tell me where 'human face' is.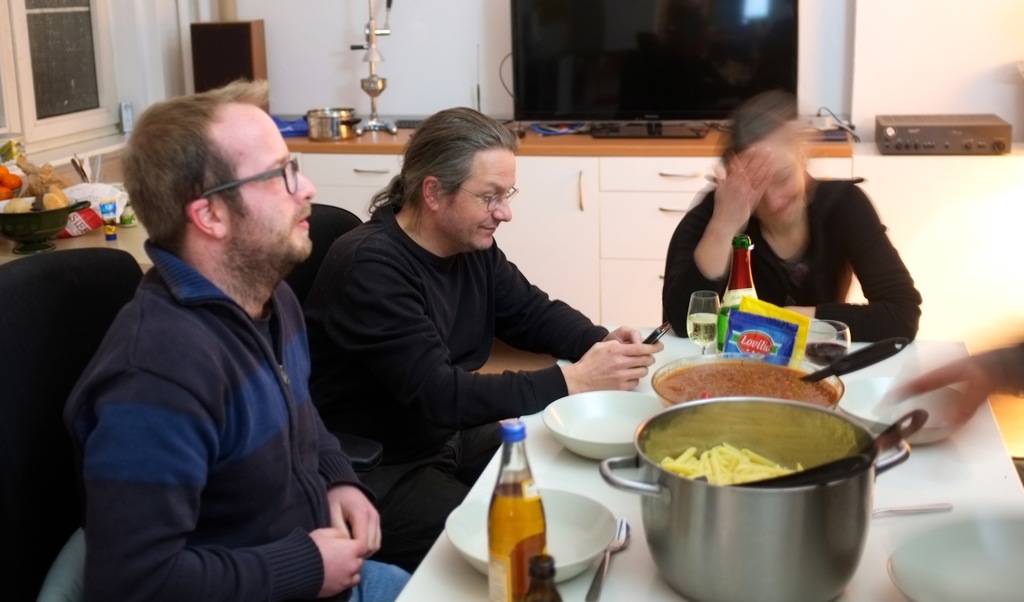
'human face' is at <box>757,145,806,227</box>.
